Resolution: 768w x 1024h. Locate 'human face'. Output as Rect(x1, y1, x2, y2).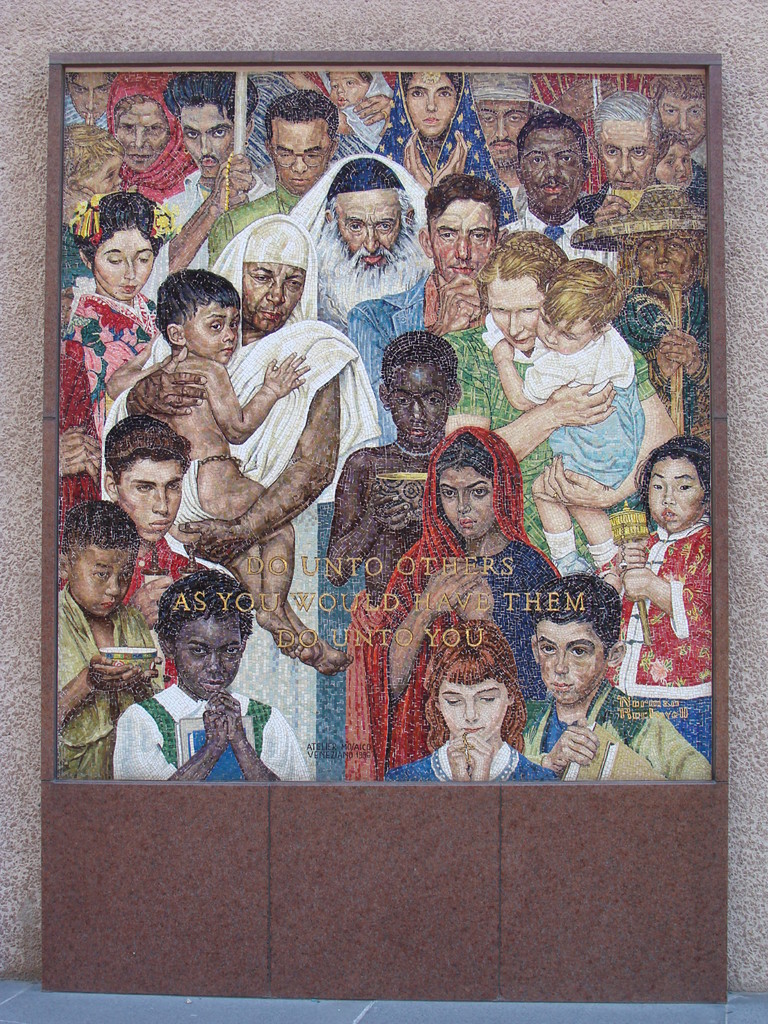
Rect(539, 614, 609, 700).
